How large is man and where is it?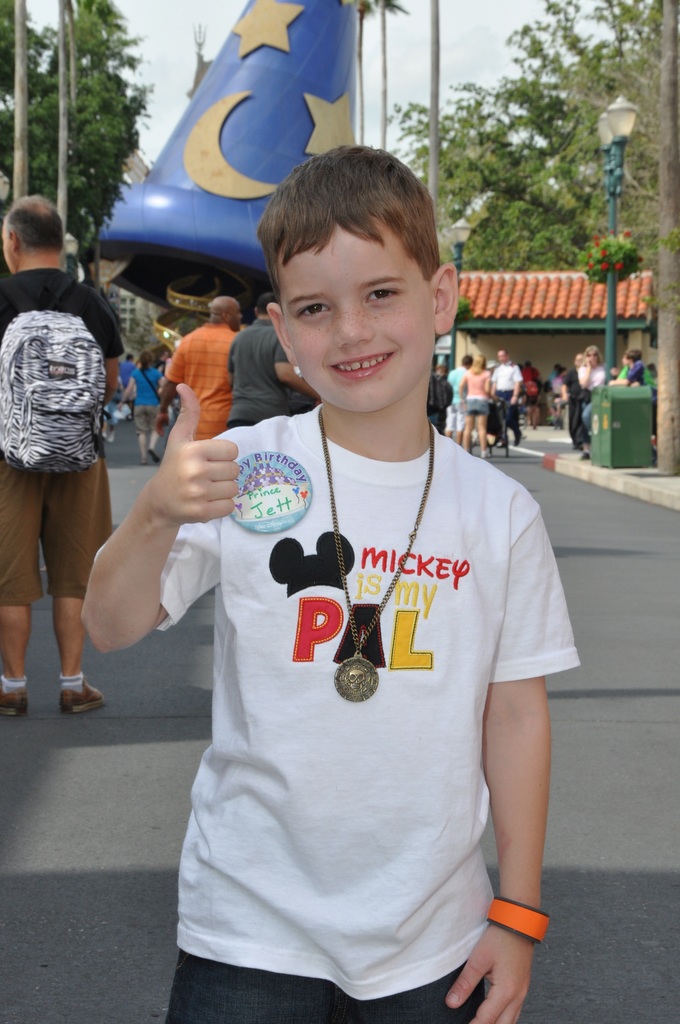
Bounding box: 490, 349, 521, 447.
